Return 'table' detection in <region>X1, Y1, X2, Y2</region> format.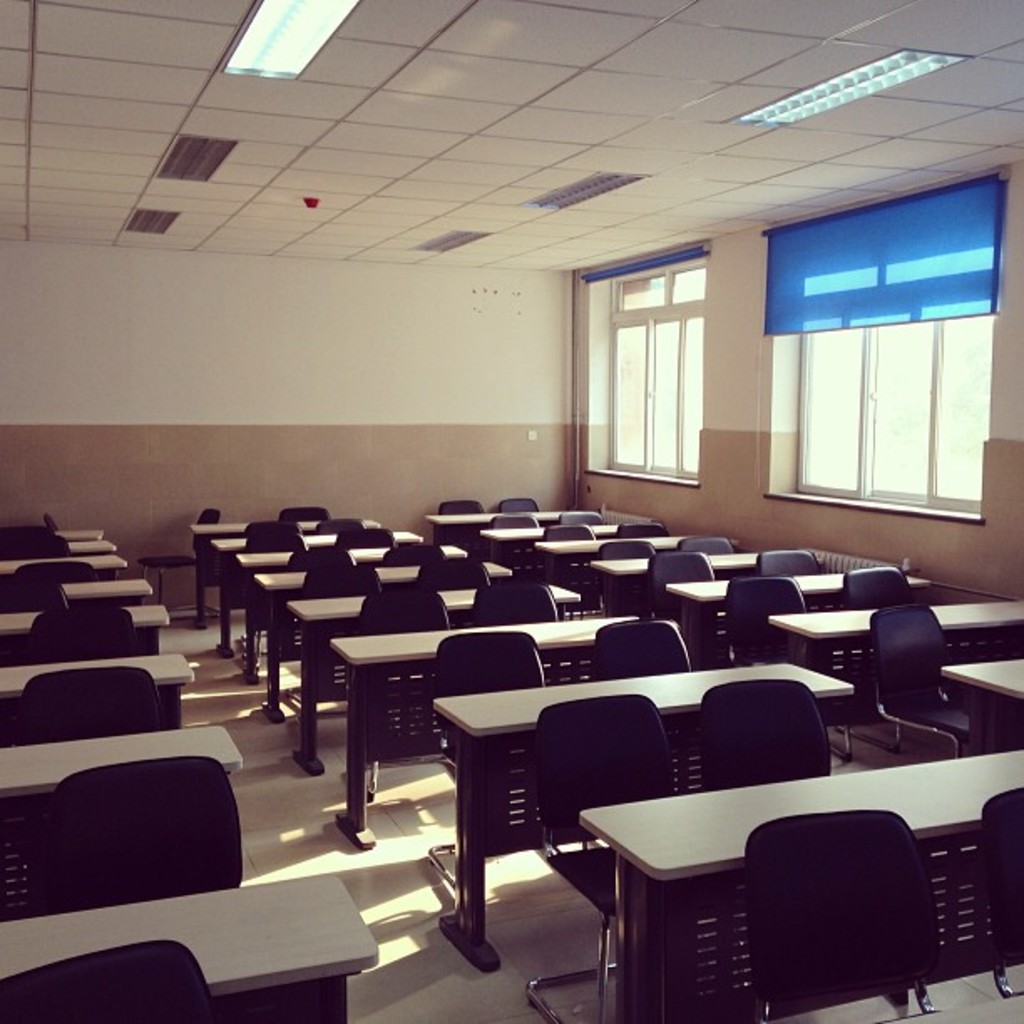
<region>0, 873, 383, 1022</region>.
